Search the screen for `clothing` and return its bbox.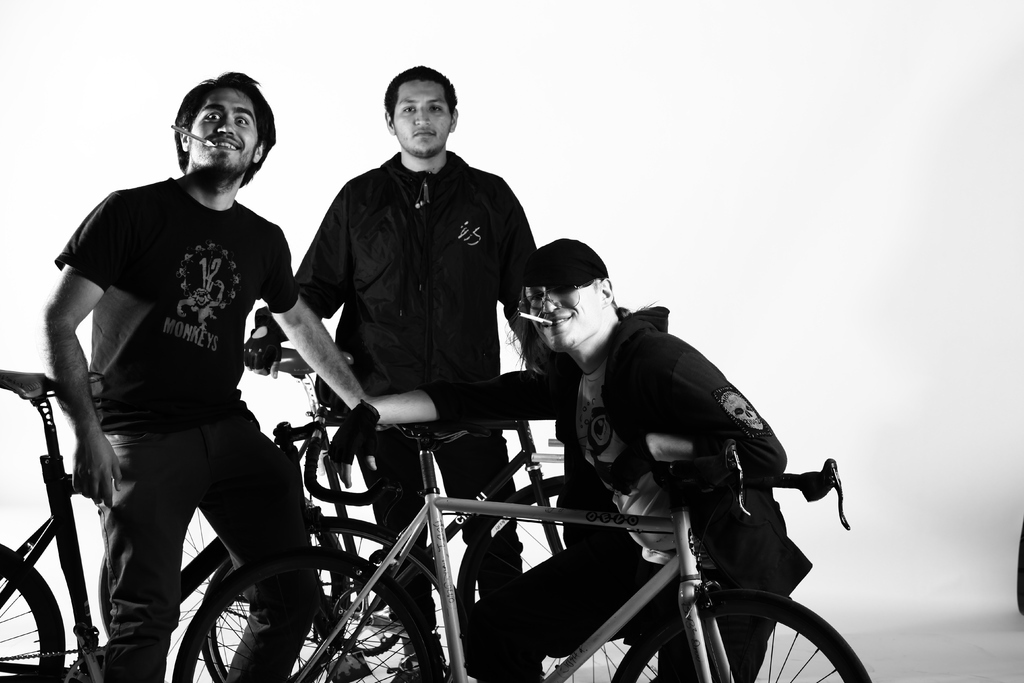
Found: l=42, t=99, r=308, b=657.
